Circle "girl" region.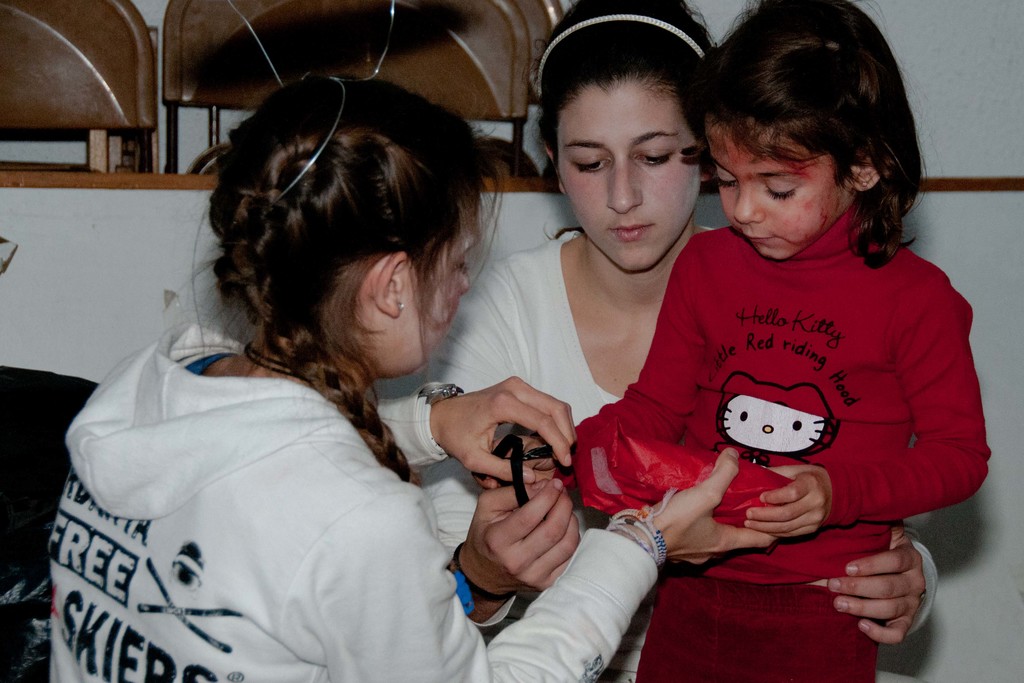
Region: 49/77/776/682.
